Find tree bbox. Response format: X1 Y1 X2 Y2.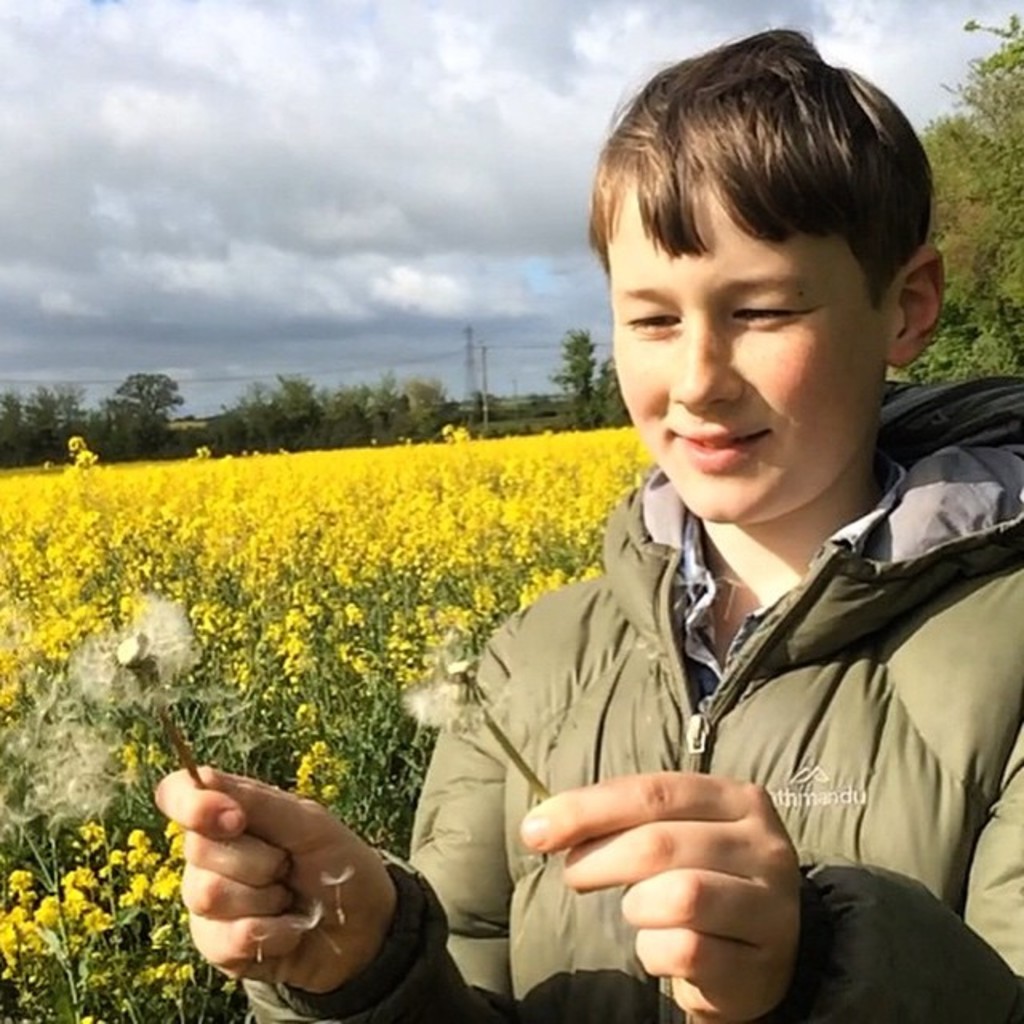
0 386 80 467.
